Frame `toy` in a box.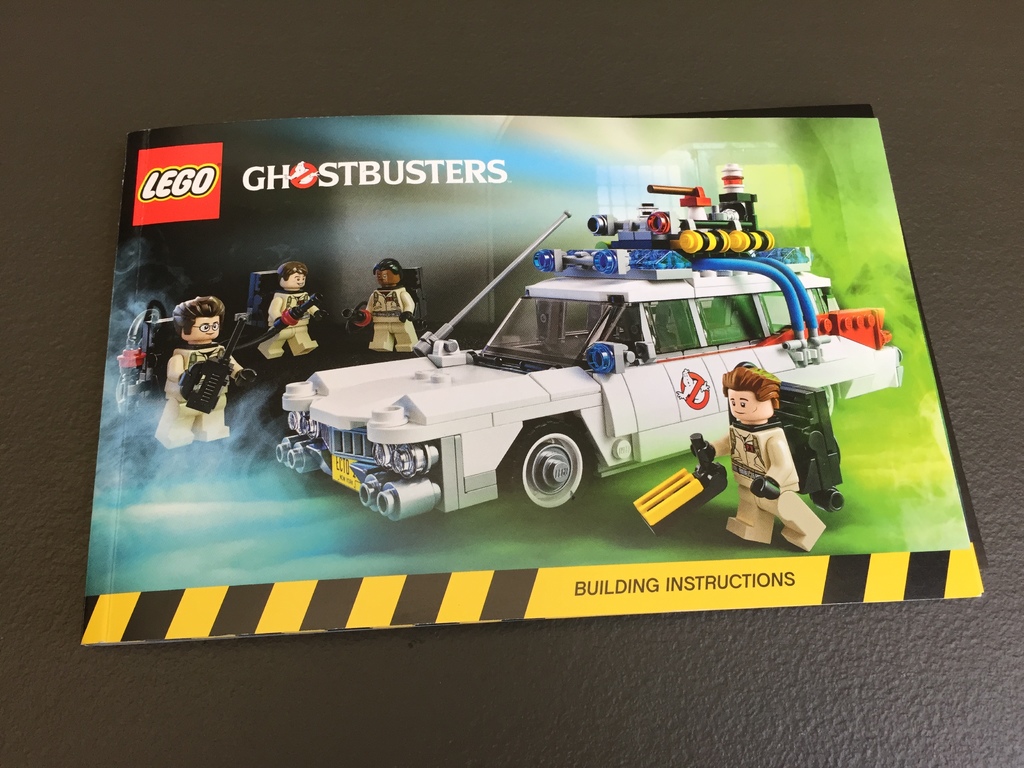
359,259,429,363.
